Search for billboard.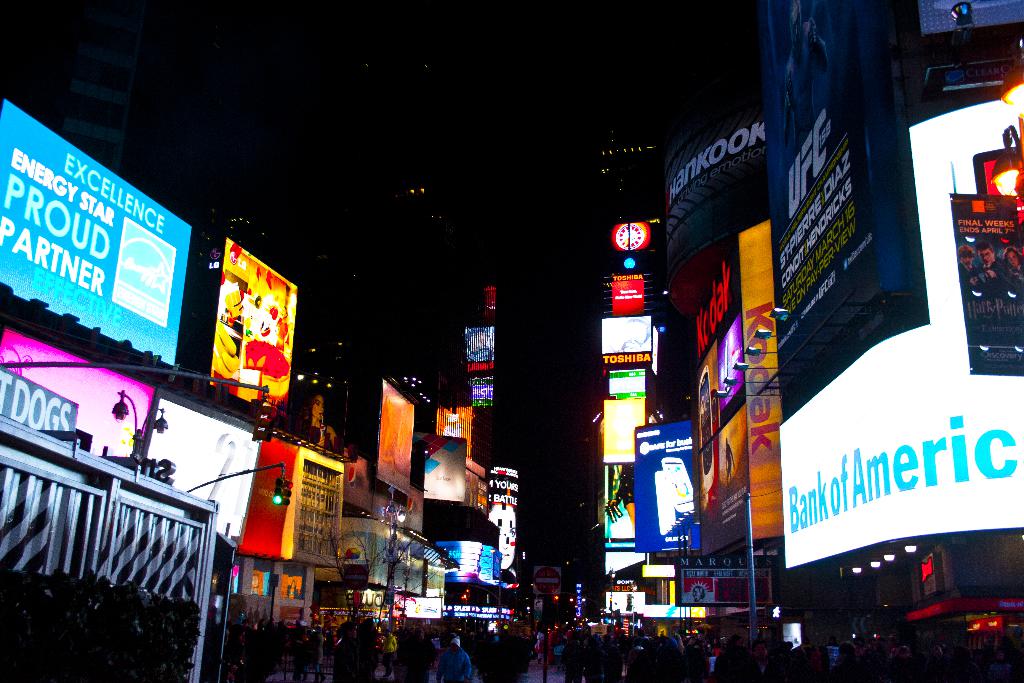
Found at bbox=[596, 391, 657, 459].
